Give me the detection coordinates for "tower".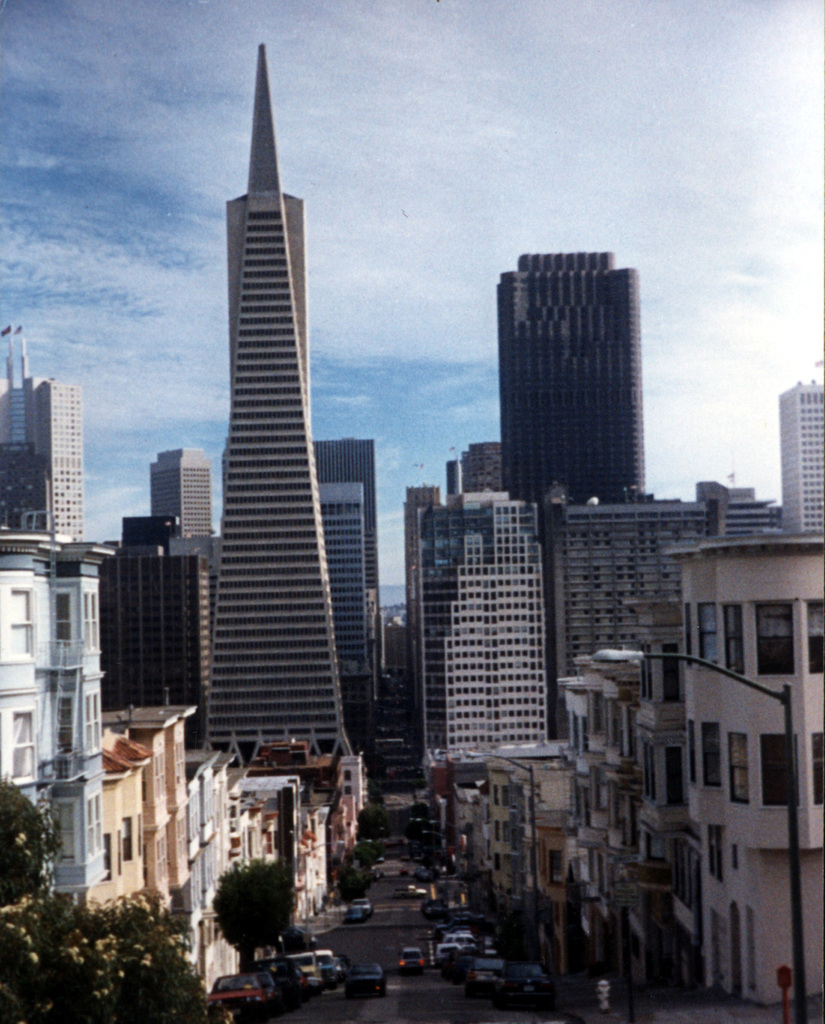
pyautogui.locateOnScreen(0, 319, 84, 545).
